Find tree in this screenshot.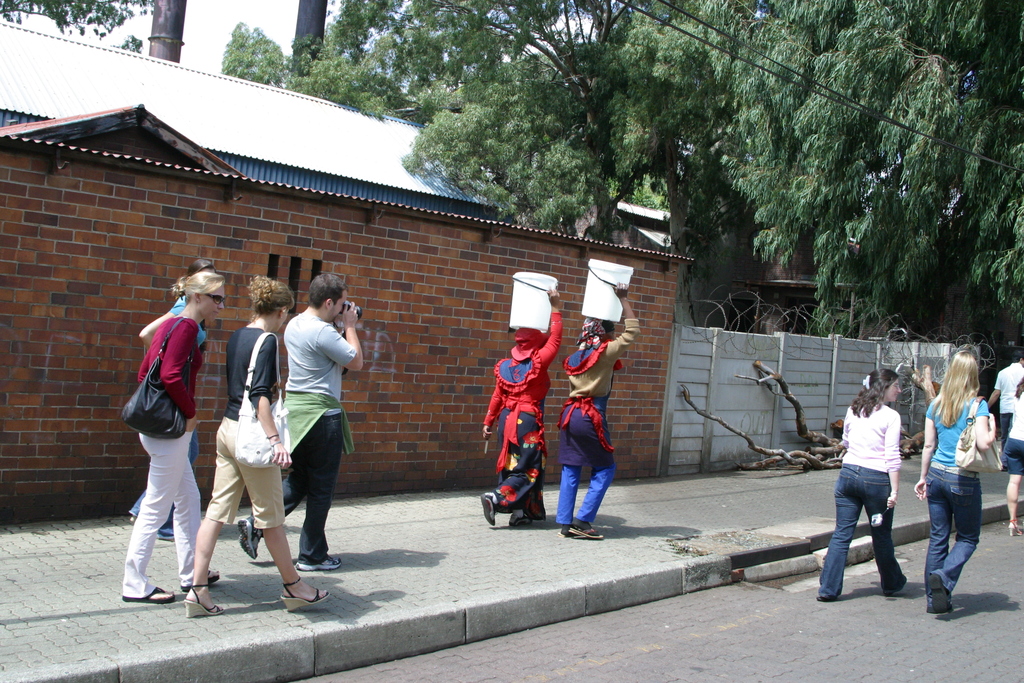
The bounding box for tree is locate(0, 0, 158, 43).
